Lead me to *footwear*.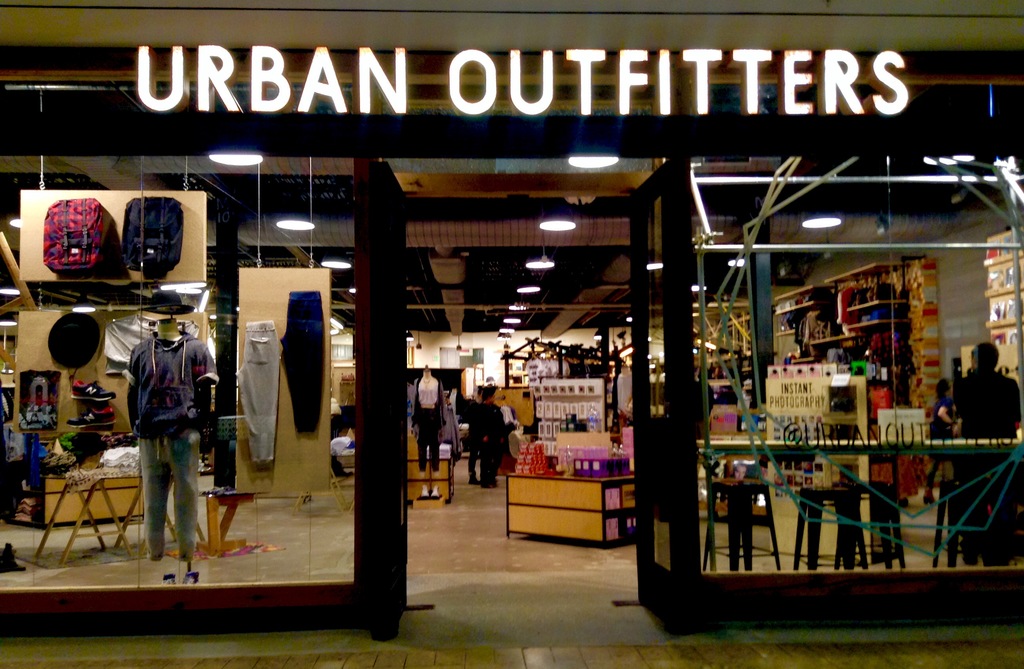
Lead to (left=420, top=485, right=430, bottom=498).
